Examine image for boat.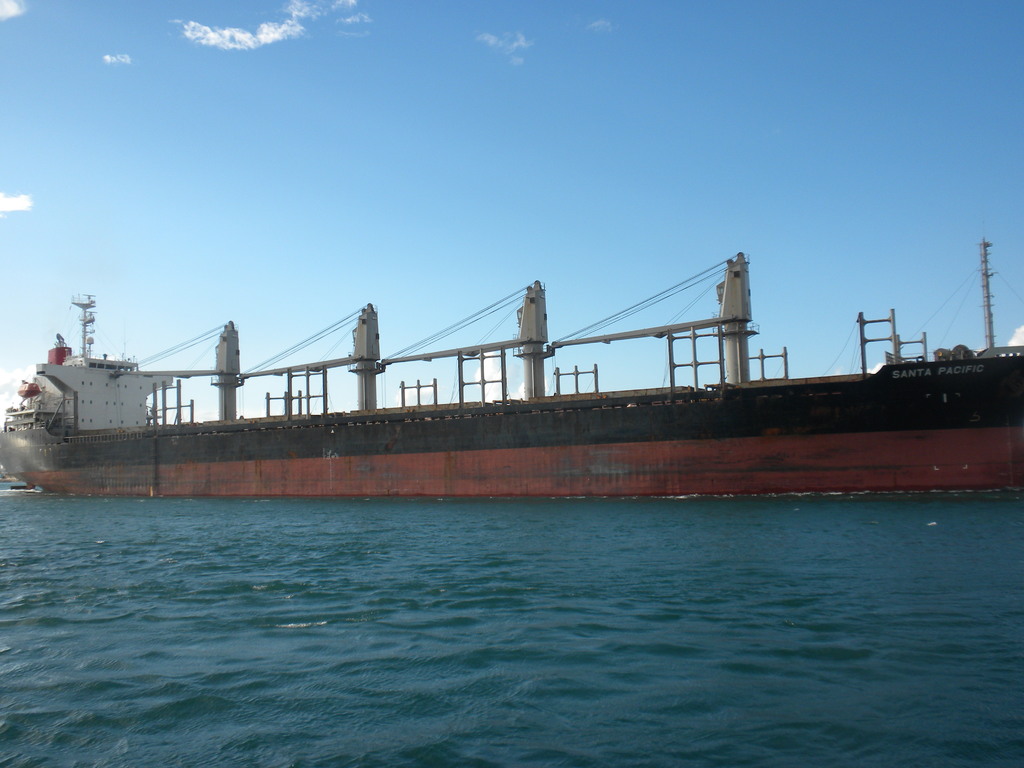
Examination result: 7,236,1023,495.
